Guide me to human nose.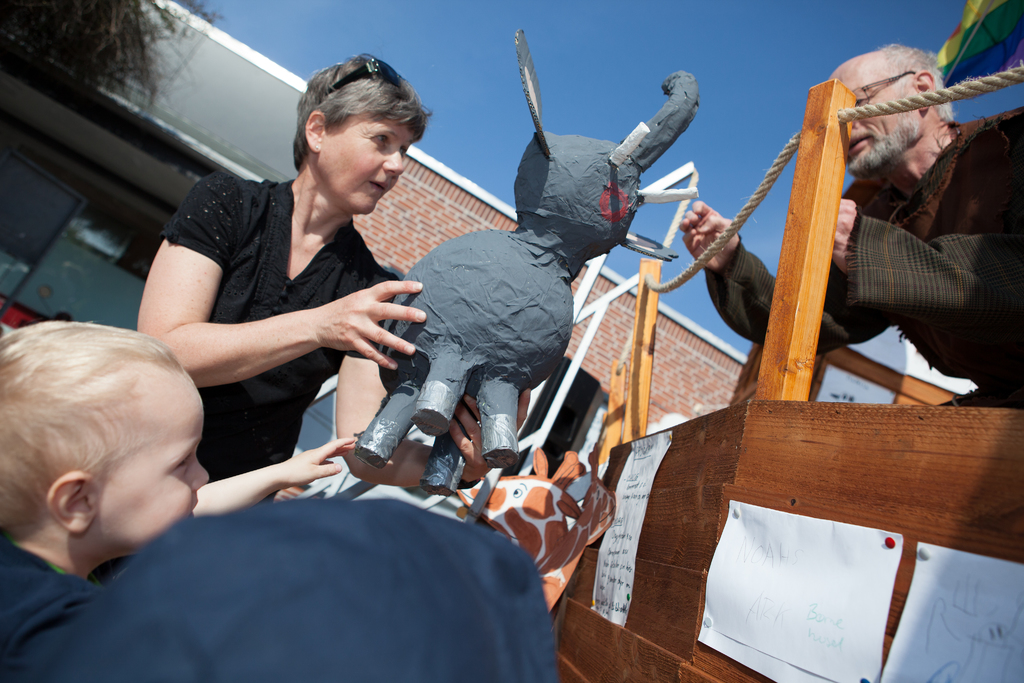
Guidance: (x1=193, y1=459, x2=210, y2=493).
